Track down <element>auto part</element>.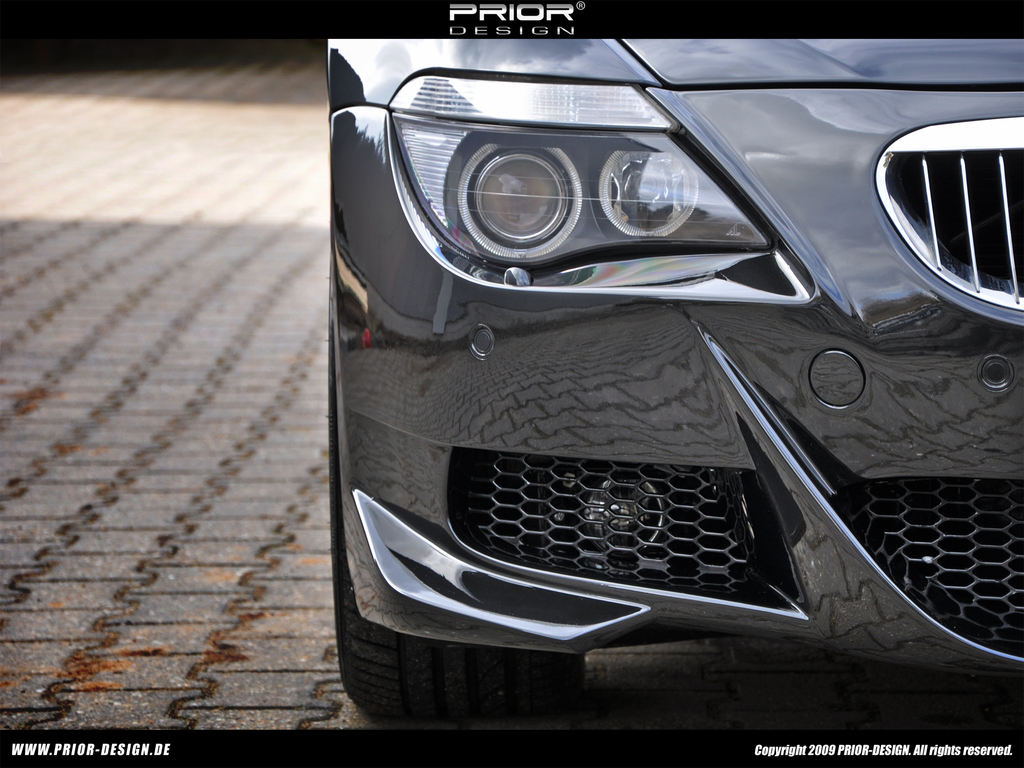
Tracked to x1=617 y1=42 x2=1023 y2=83.
